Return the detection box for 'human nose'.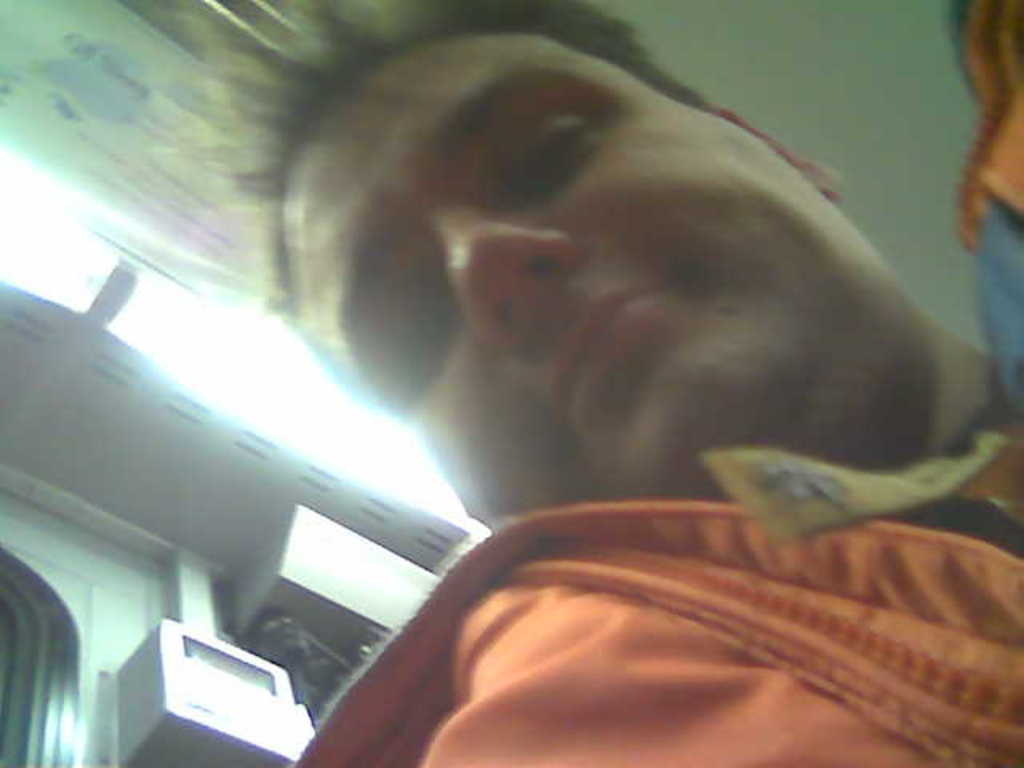
445/214/581/357.
